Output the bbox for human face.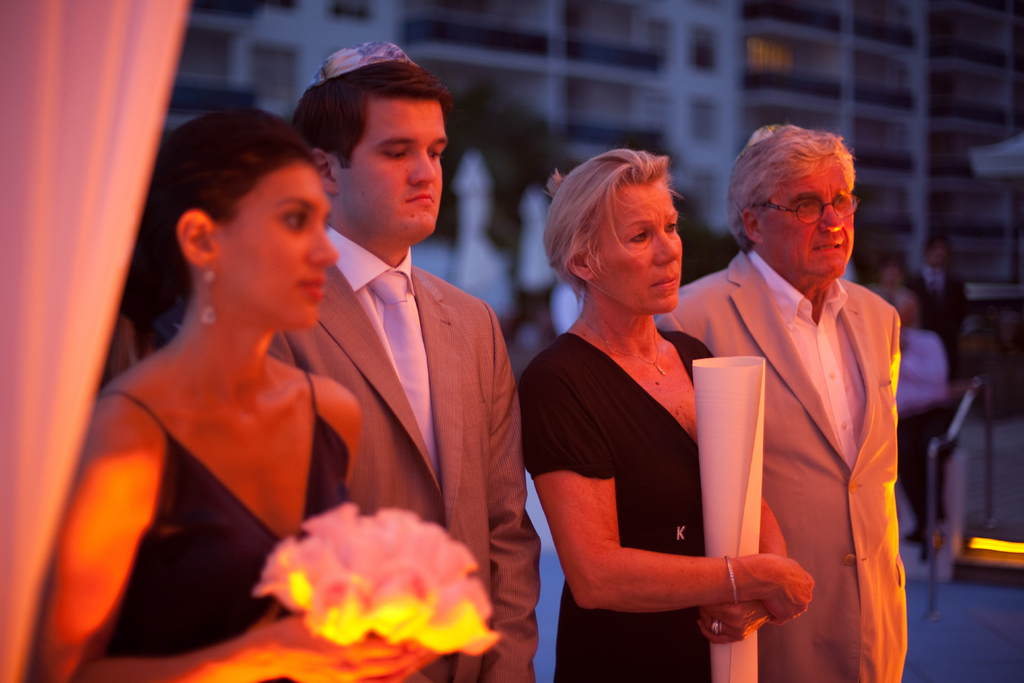
[left=592, top=182, right=683, bottom=315].
